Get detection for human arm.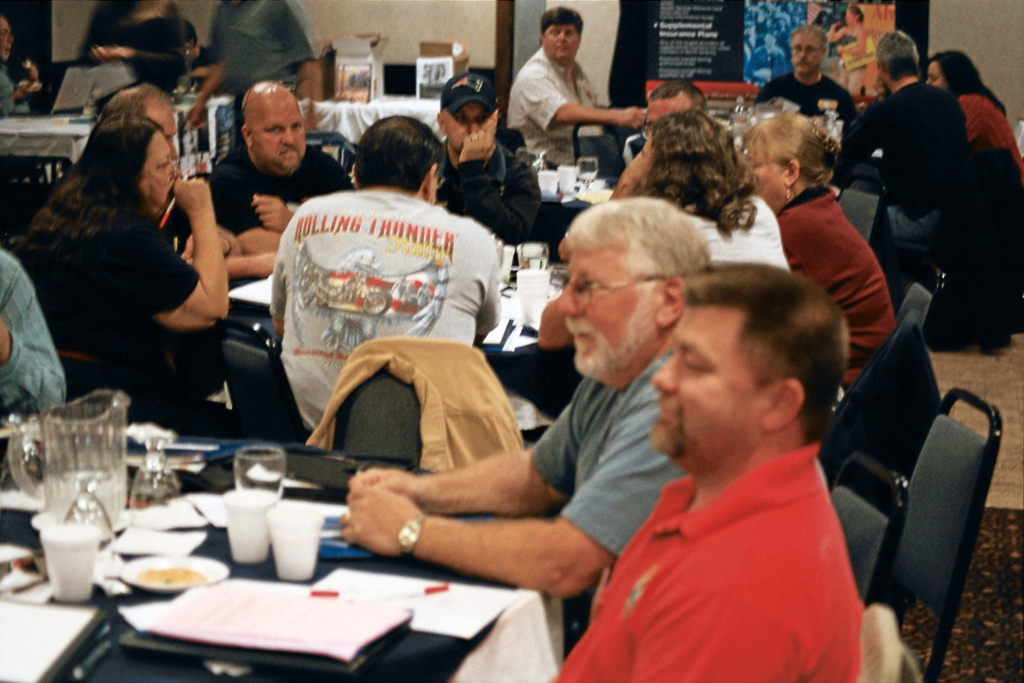
Detection: pyautogui.locateOnScreen(515, 75, 649, 125).
